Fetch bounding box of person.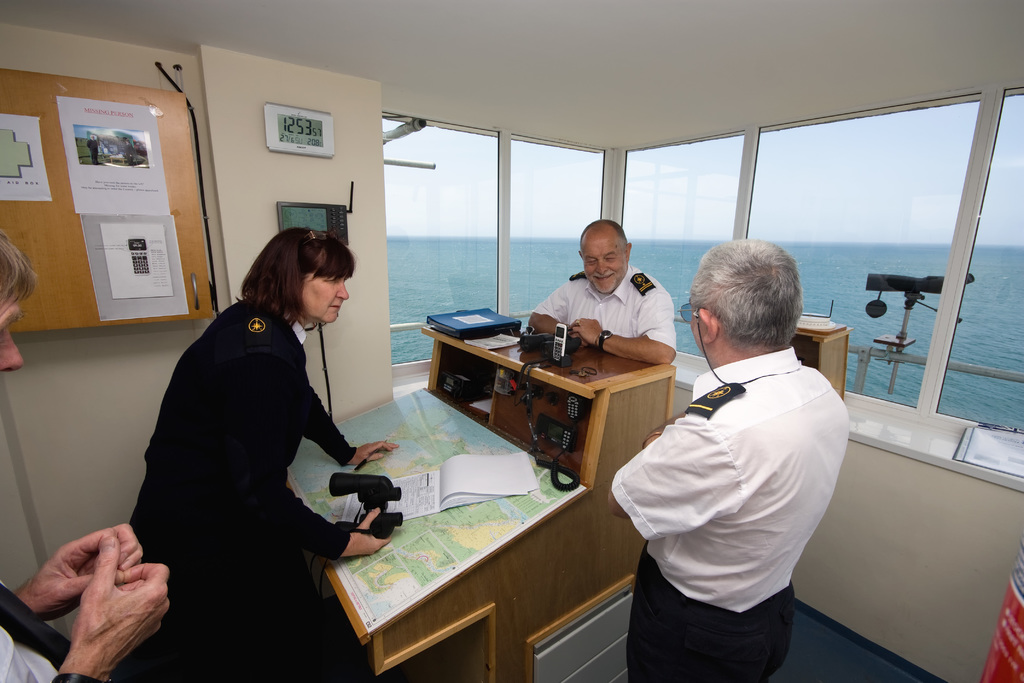
Bbox: <region>604, 235, 849, 682</region>.
